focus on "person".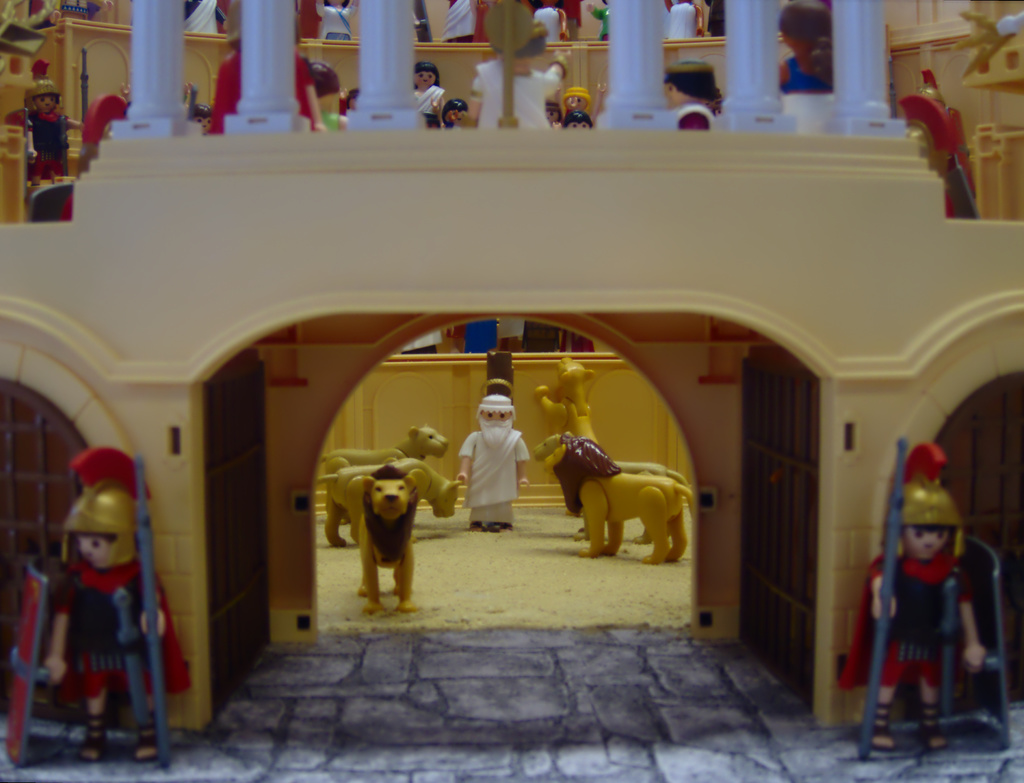
Focused at 445:97:469:128.
